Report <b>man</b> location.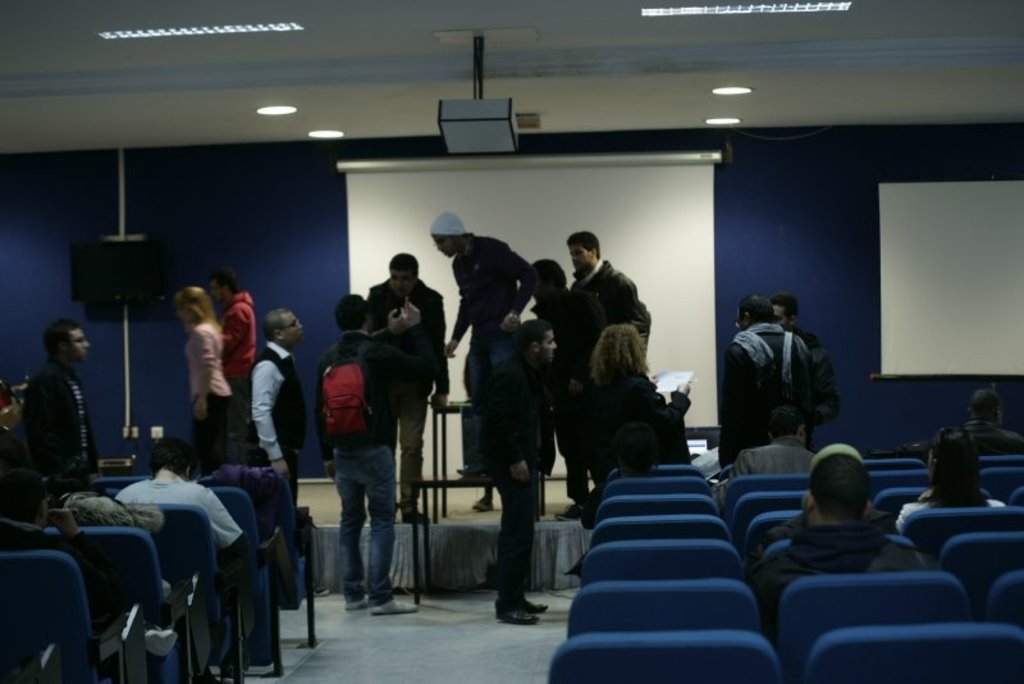
Report: 741 443 936 628.
